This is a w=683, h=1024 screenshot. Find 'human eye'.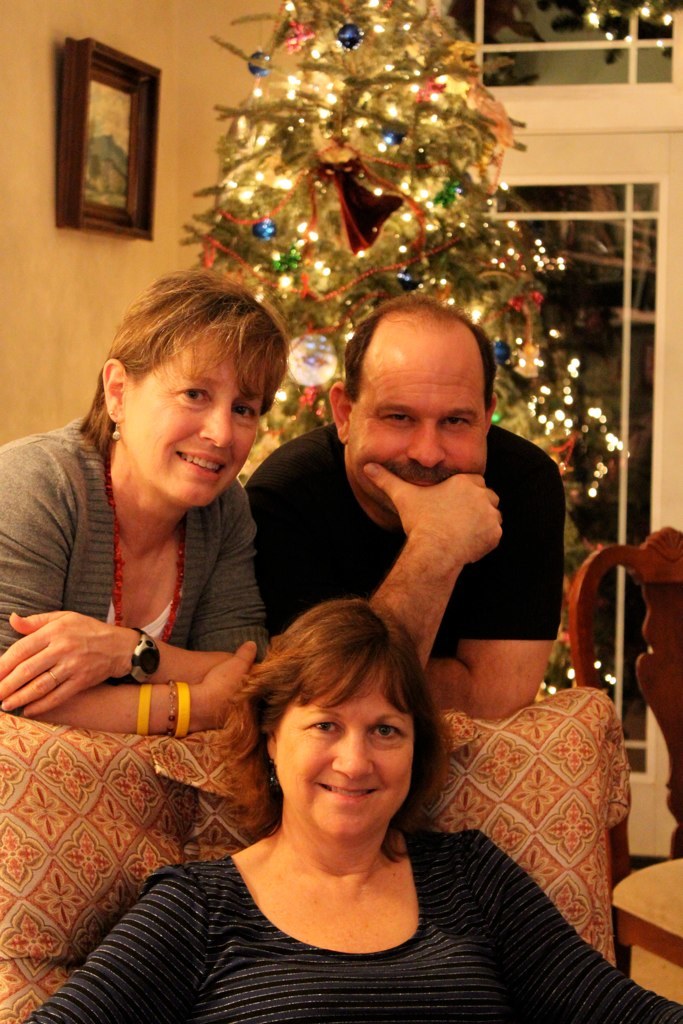
Bounding box: 378/410/421/430.
